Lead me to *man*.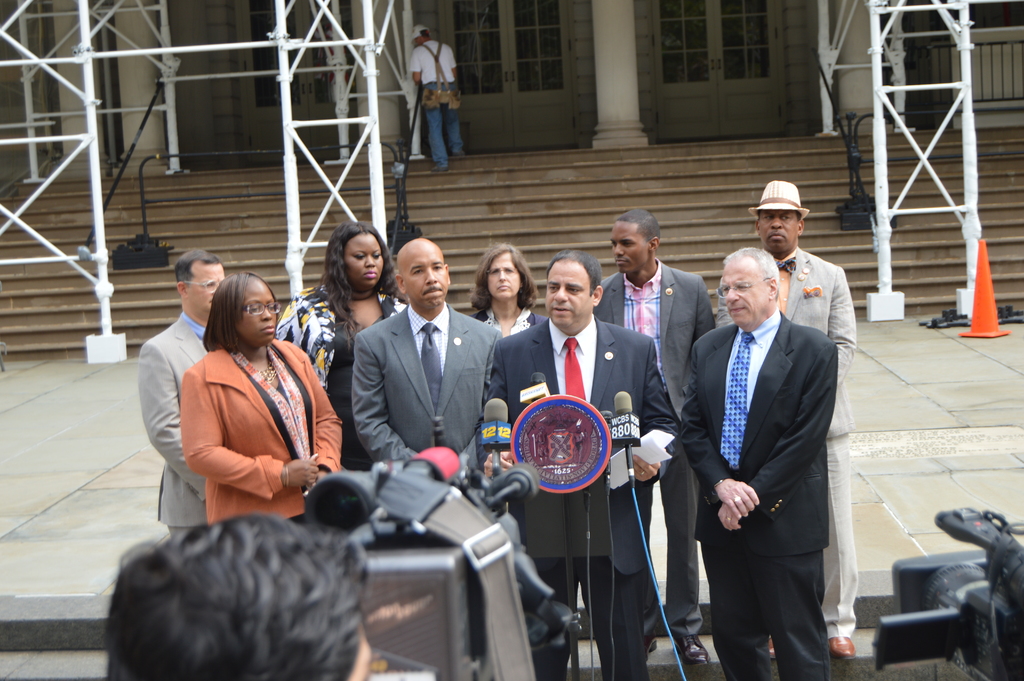
Lead to x1=493 y1=254 x2=678 y2=680.
